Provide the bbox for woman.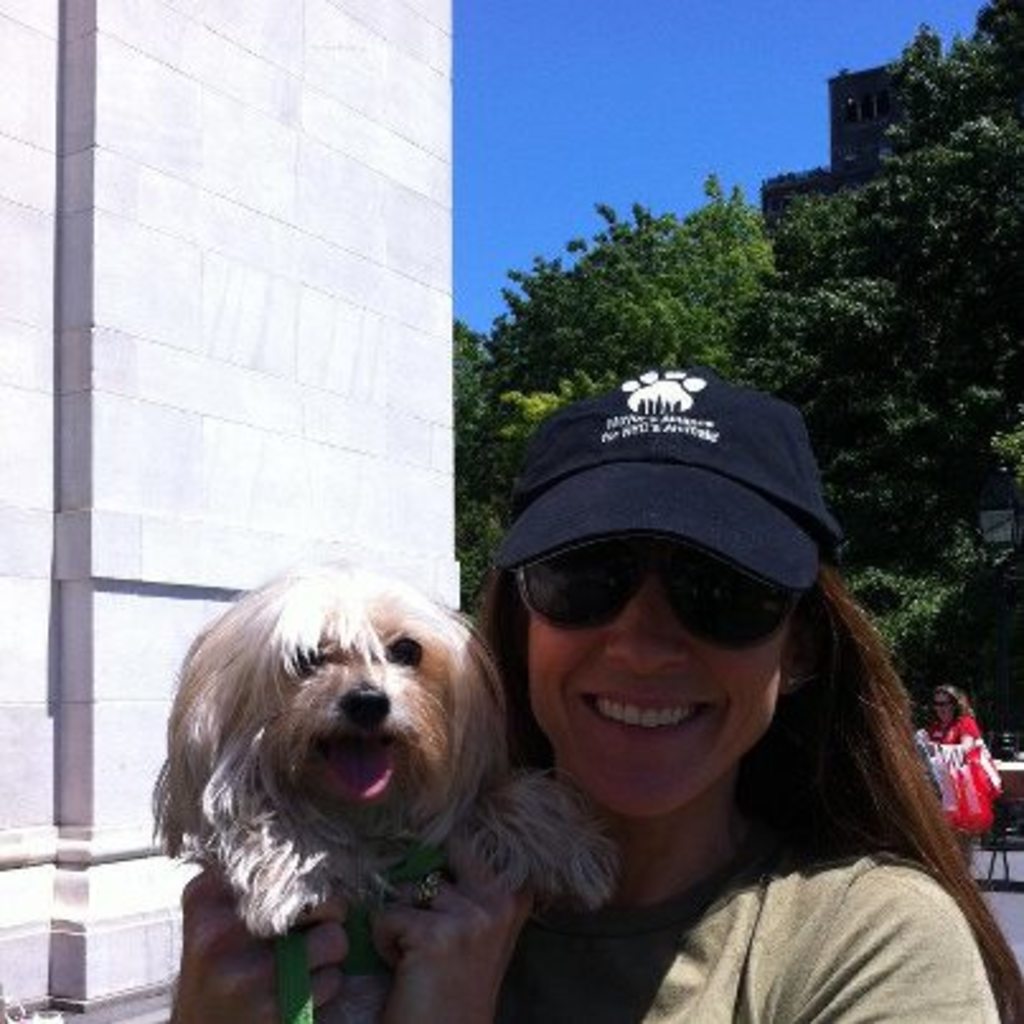
[left=915, top=689, right=988, bottom=744].
